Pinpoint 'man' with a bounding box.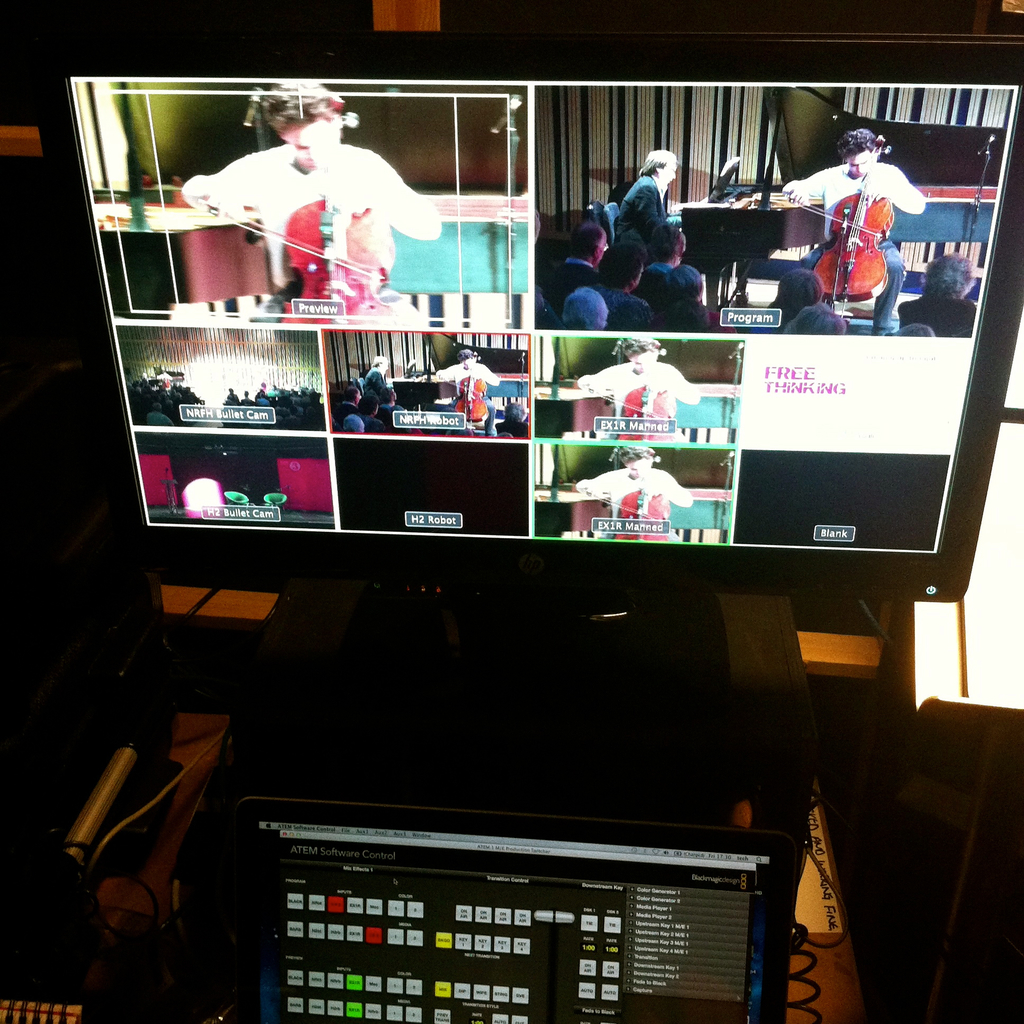
643,218,686,280.
